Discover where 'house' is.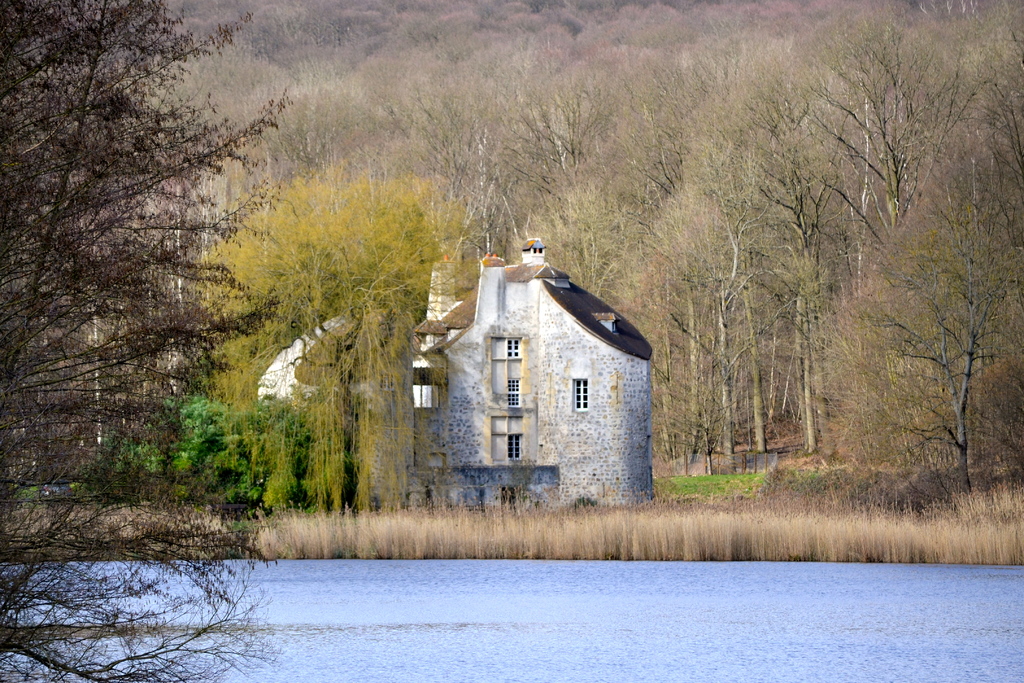
Discovered at [225, 204, 698, 538].
